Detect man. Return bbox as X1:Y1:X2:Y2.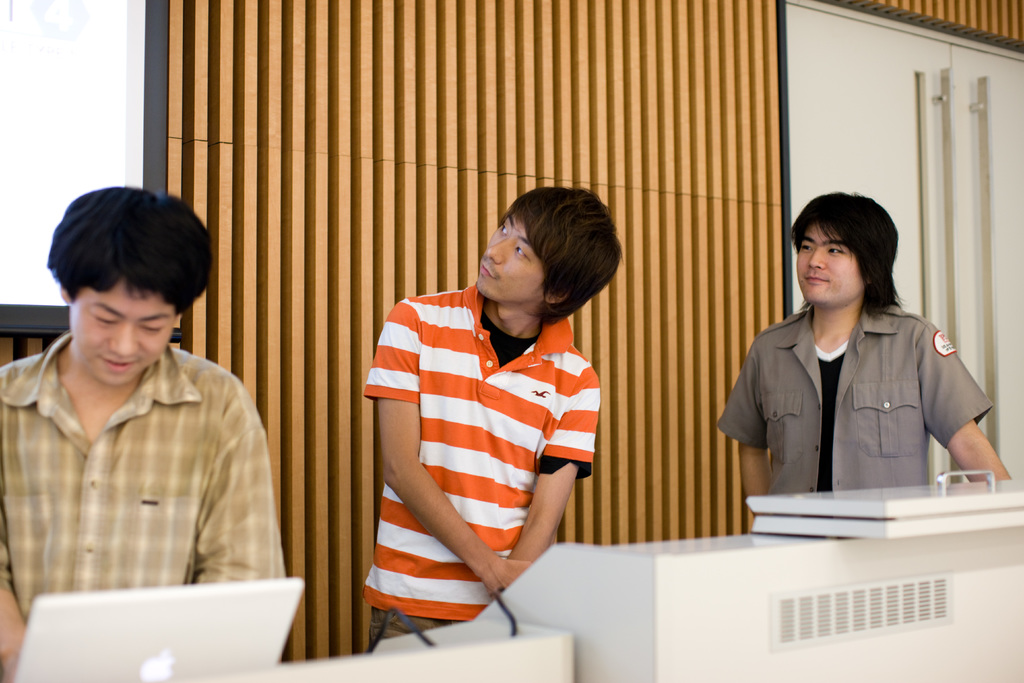
0:185:284:682.
